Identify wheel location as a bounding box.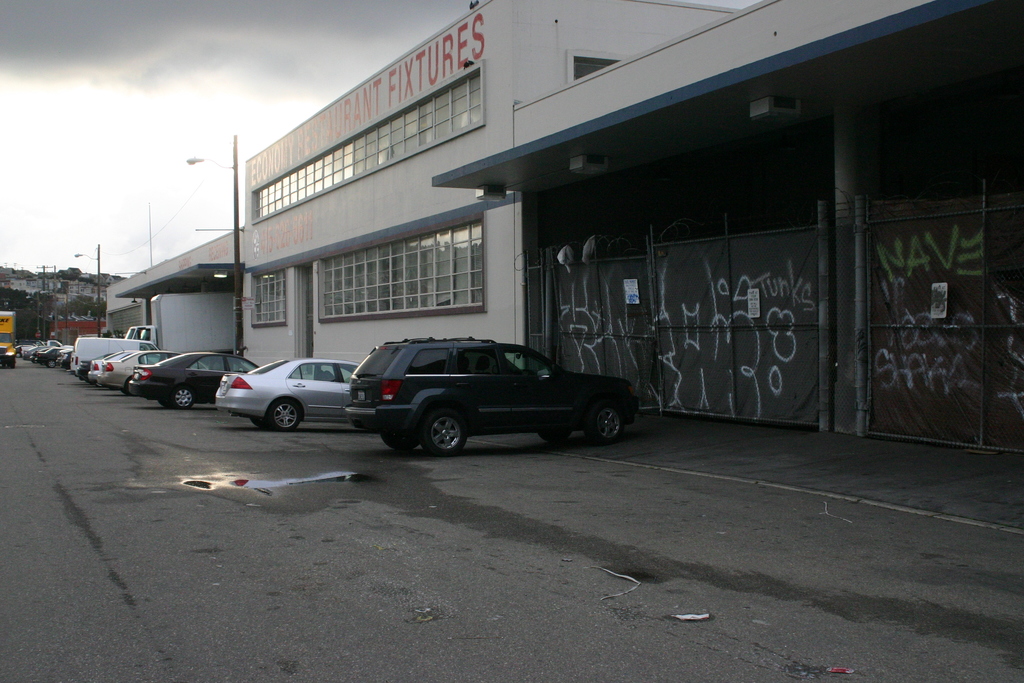
540 427 563 442.
